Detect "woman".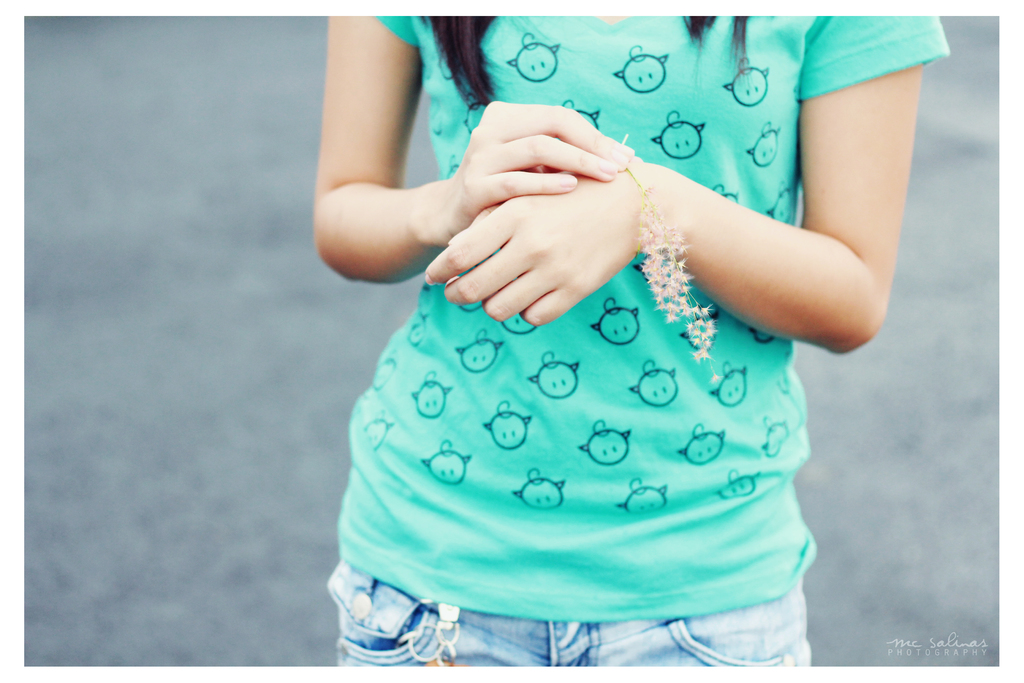
Detected at (313, 51, 851, 629).
